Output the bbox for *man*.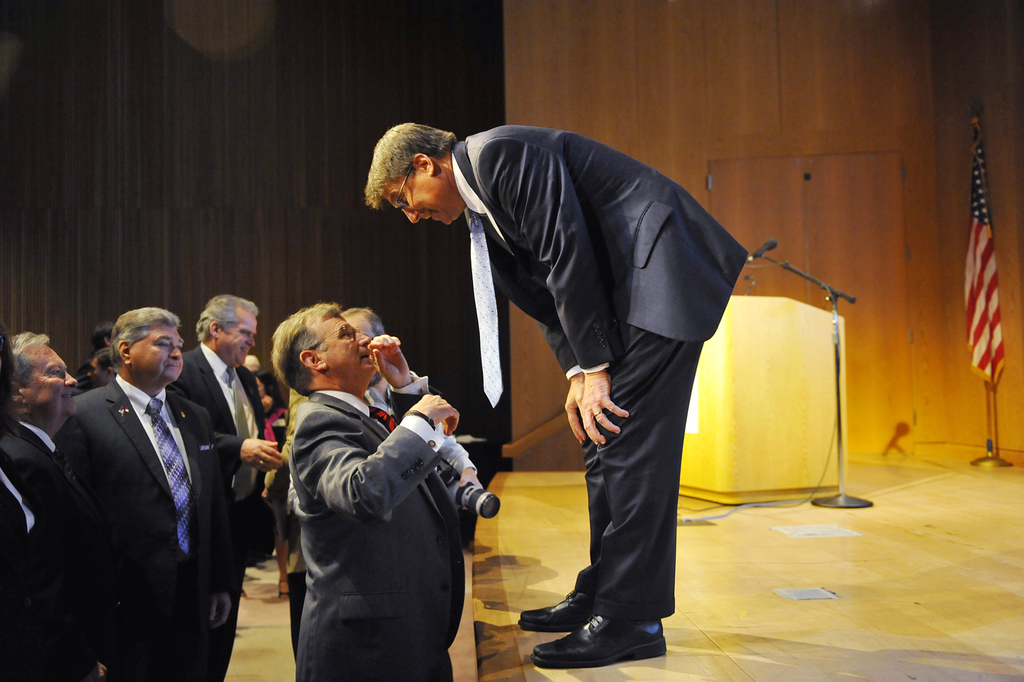
box(162, 294, 281, 680).
